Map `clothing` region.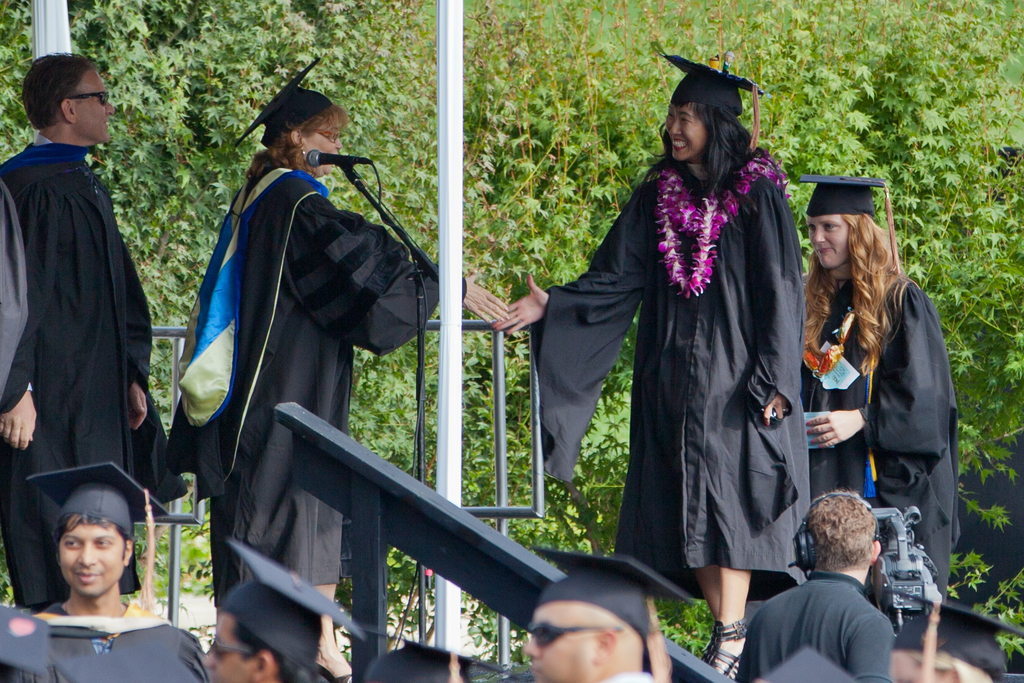
Mapped to select_region(530, 138, 812, 599).
